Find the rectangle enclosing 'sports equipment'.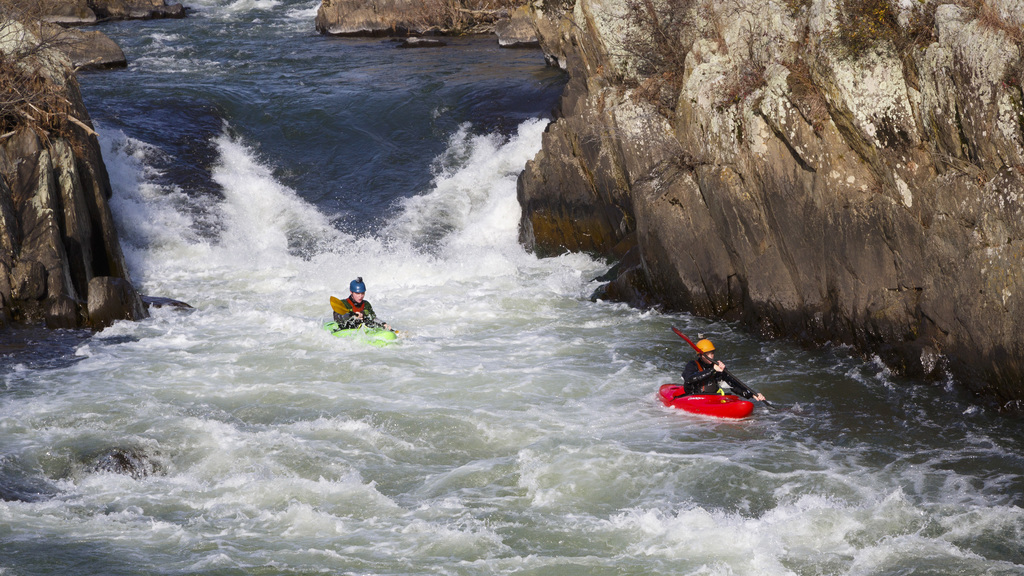
BBox(656, 382, 755, 422).
